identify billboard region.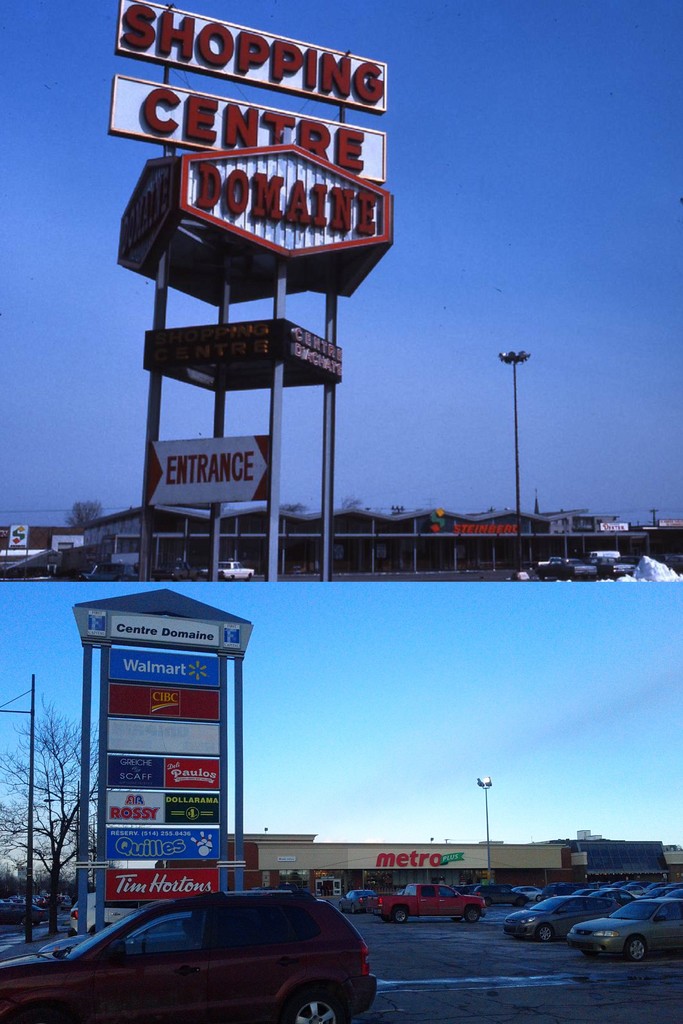
Region: [111, 11, 407, 344].
